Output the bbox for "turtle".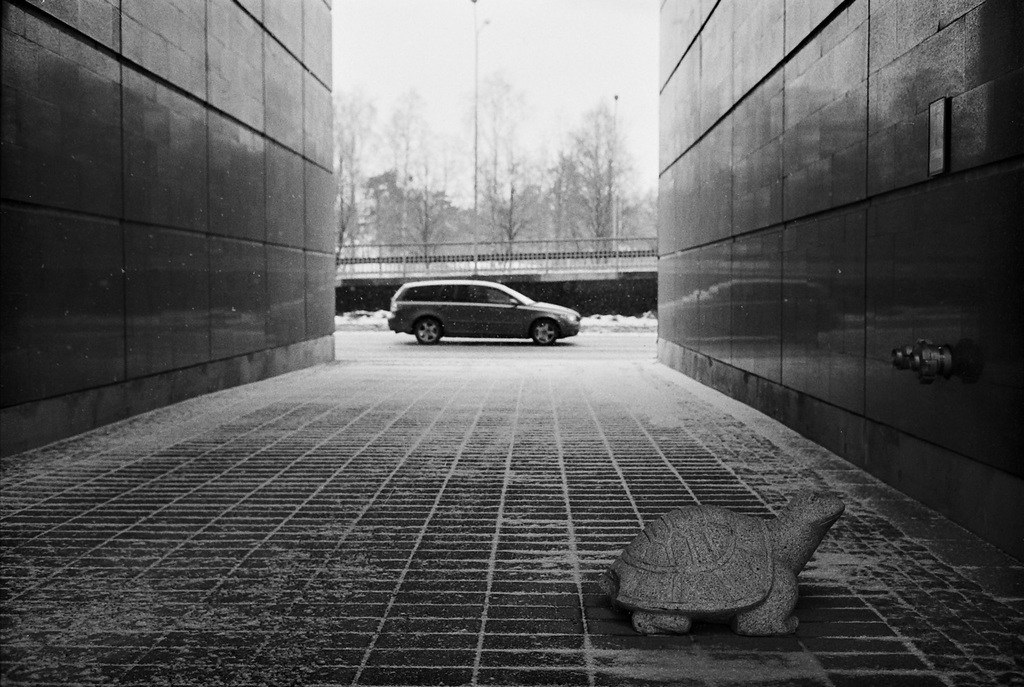
(595,488,845,634).
